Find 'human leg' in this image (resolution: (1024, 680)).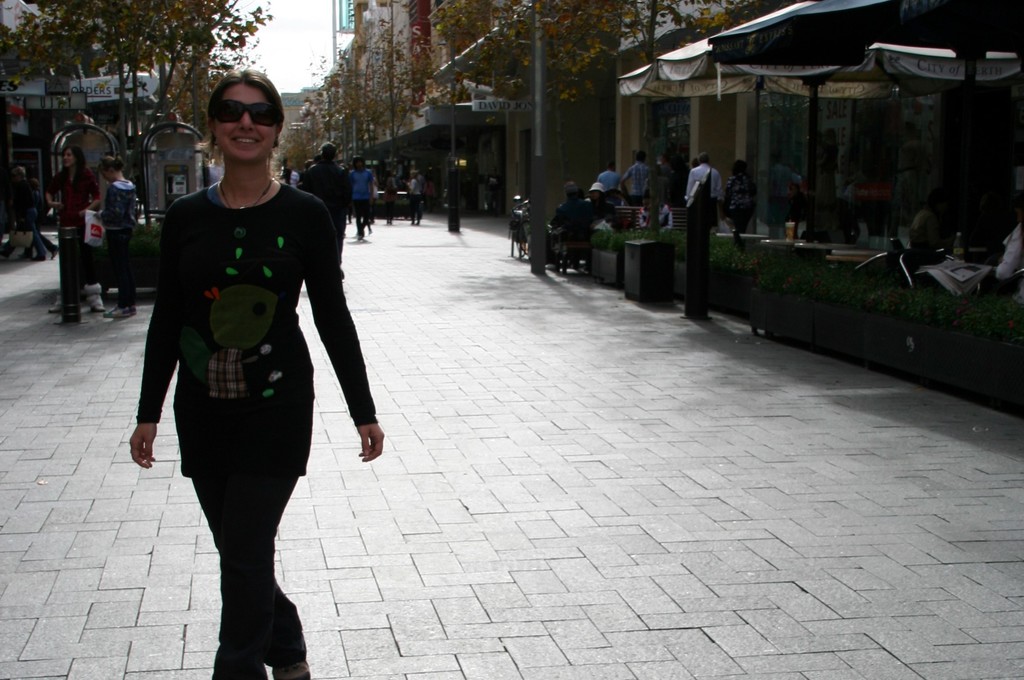
[356, 199, 362, 237].
